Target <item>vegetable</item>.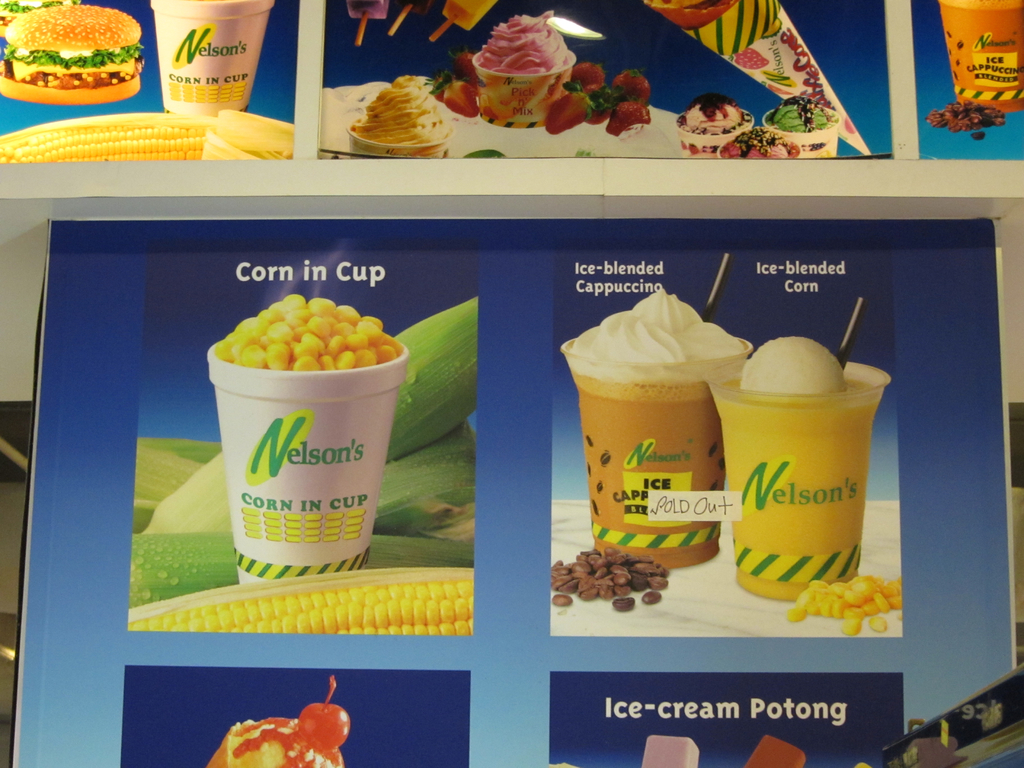
Target region: x1=127, y1=567, x2=479, y2=637.
